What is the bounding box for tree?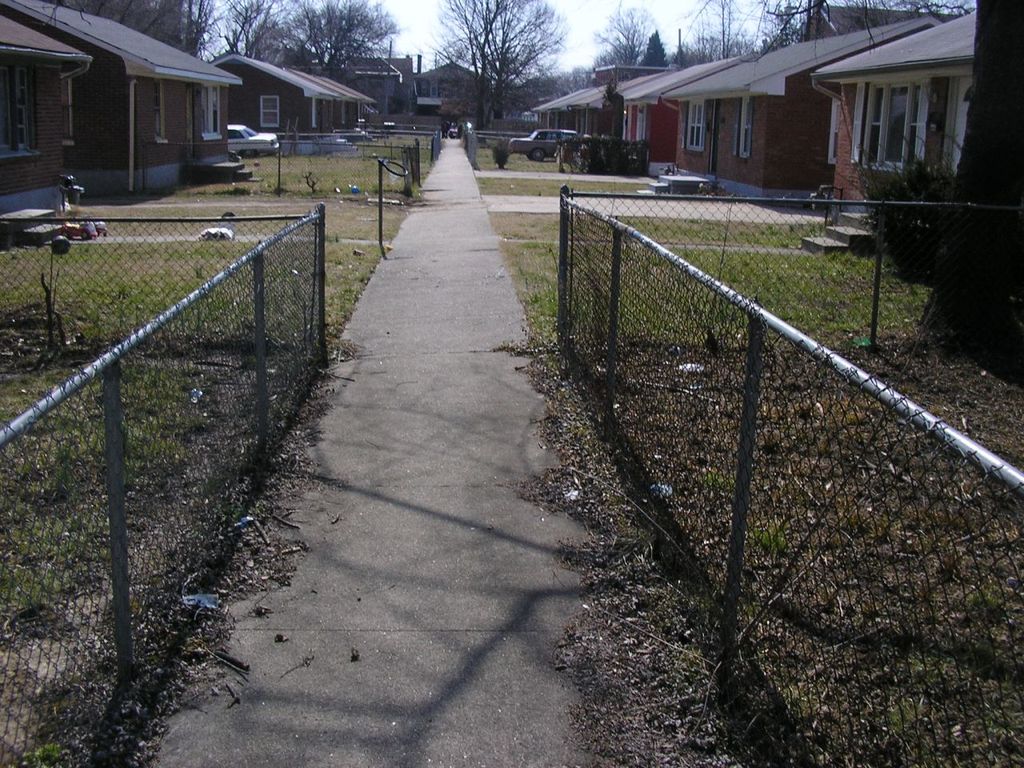
680/0/744/51.
